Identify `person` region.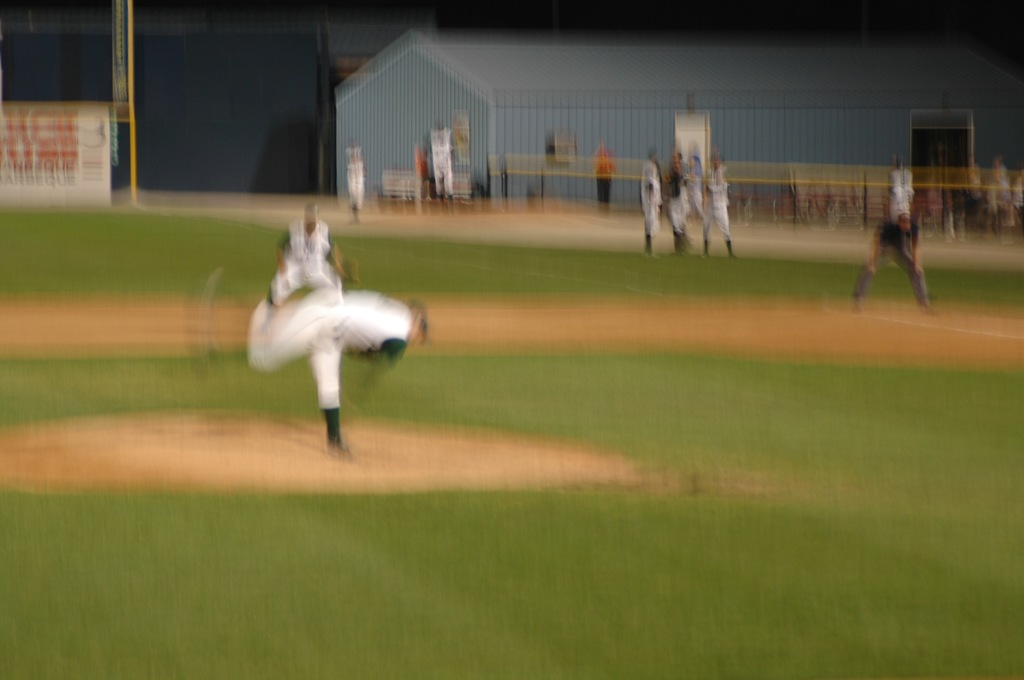
Region: (left=422, top=114, right=452, bottom=210).
